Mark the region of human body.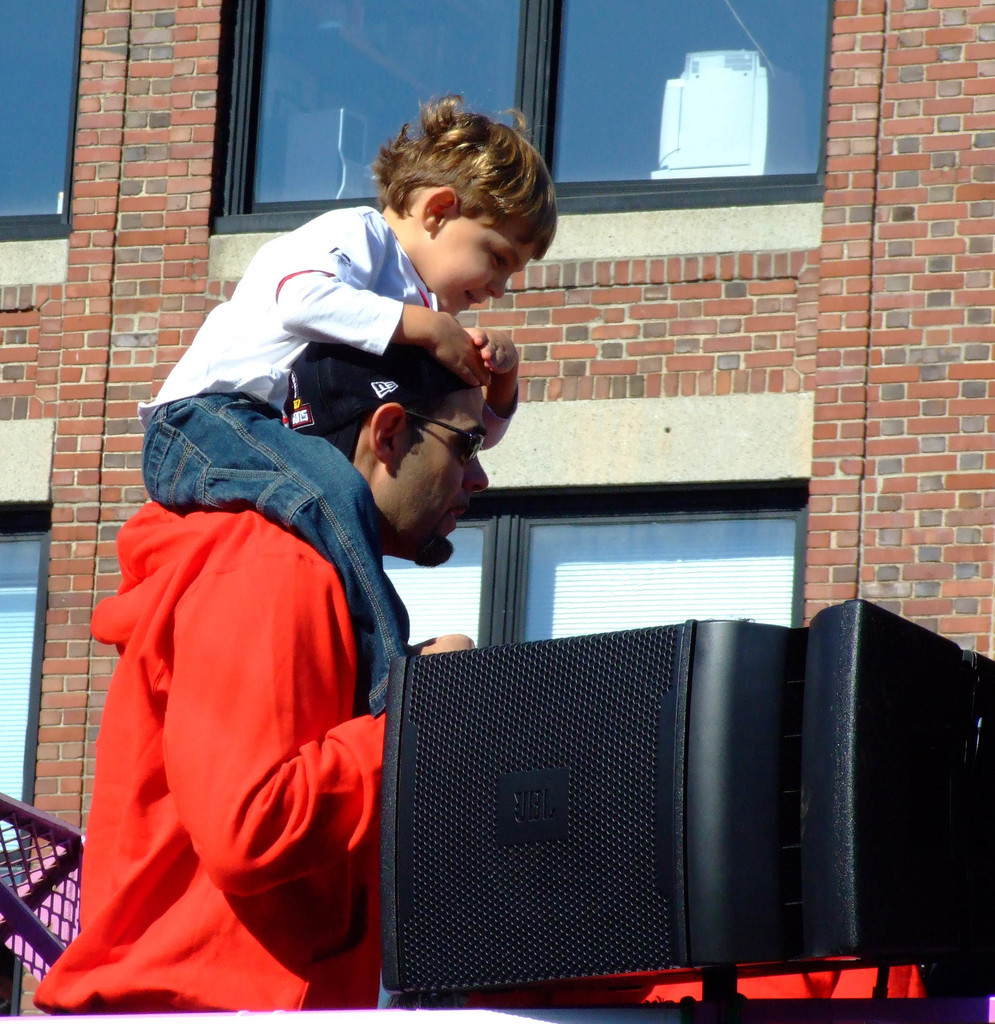
Region: box(130, 95, 571, 714).
